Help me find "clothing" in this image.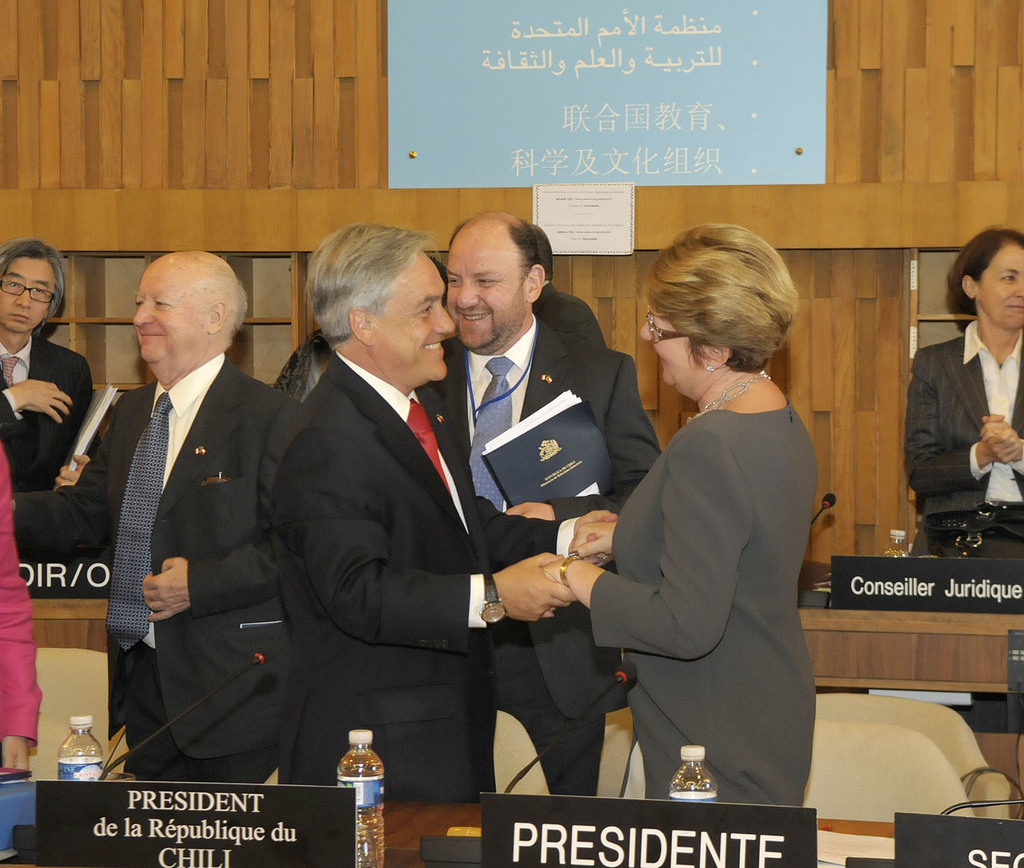
Found it: region(419, 314, 661, 793).
